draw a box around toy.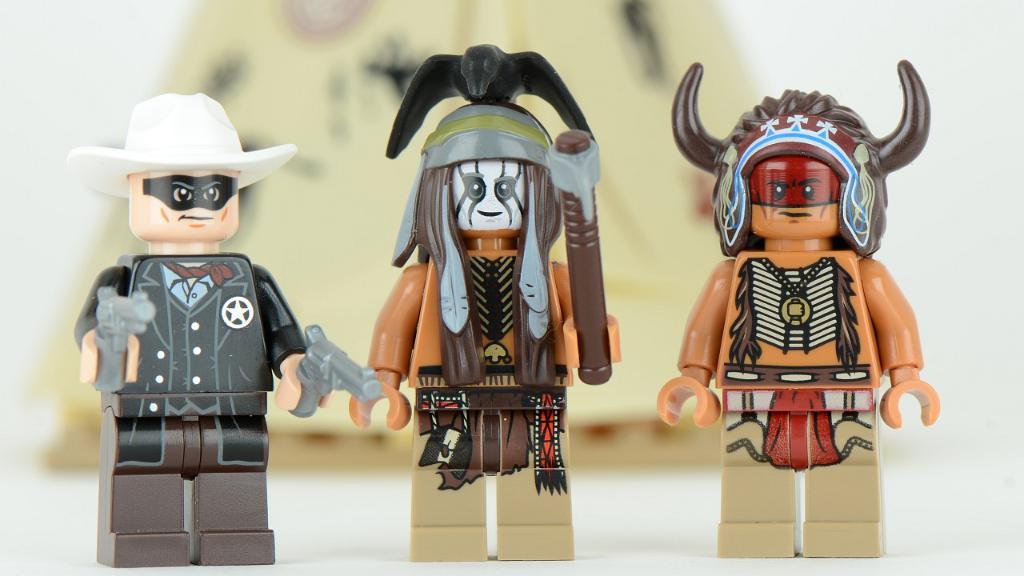
<region>654, 46, 945, 478</region>.
